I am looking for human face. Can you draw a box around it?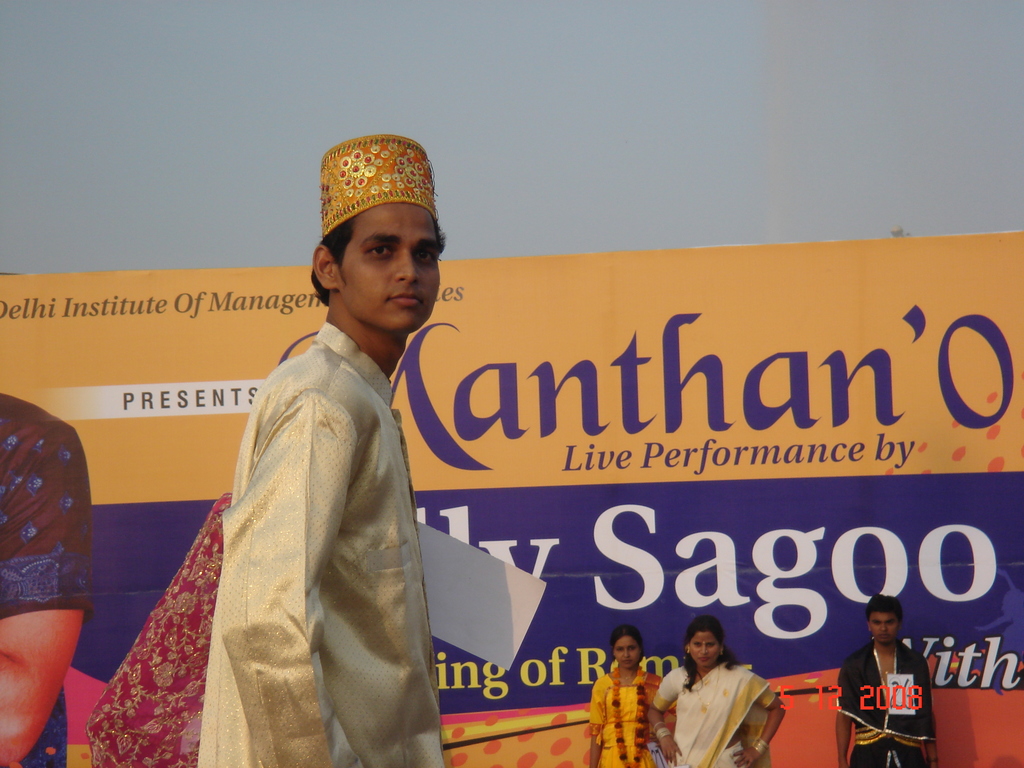
Sure, the bounding box is region(870, 614, 903, 648).
